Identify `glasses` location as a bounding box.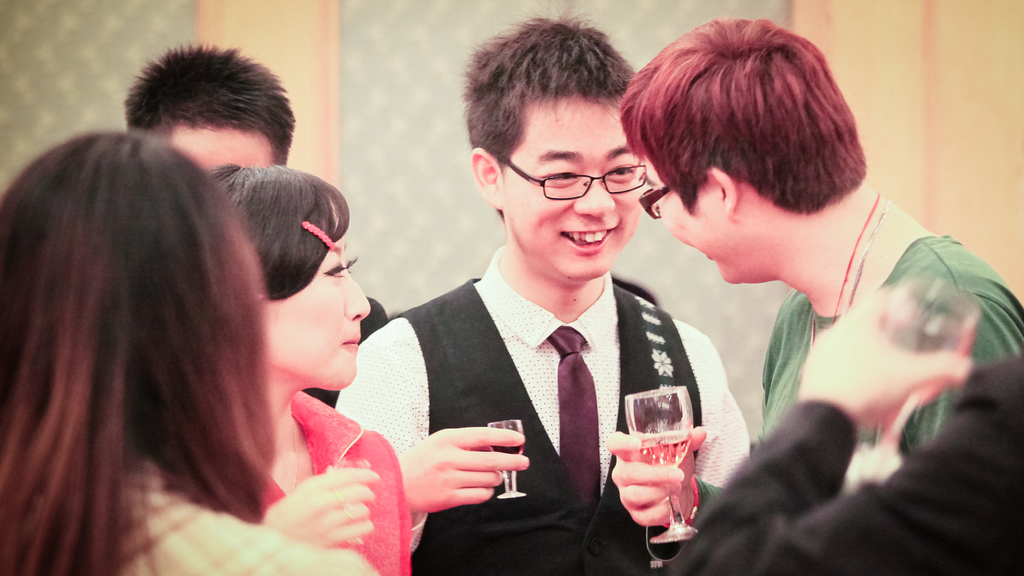
BBox(484, 140, 657, 200).
